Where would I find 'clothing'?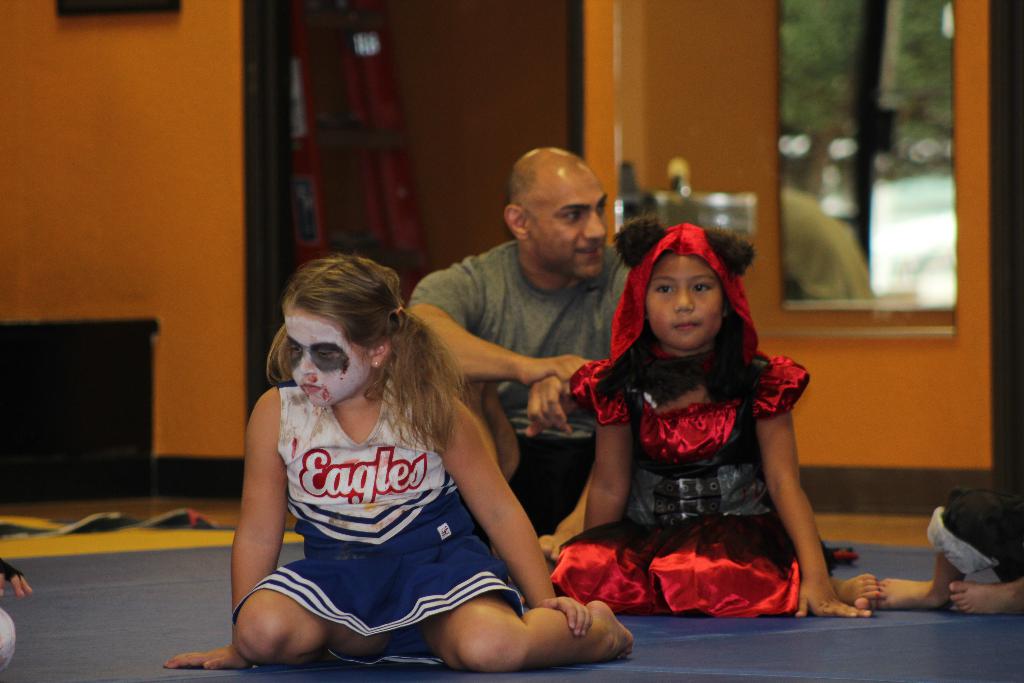
At left=403, top=236, right=633, bottom=531.
